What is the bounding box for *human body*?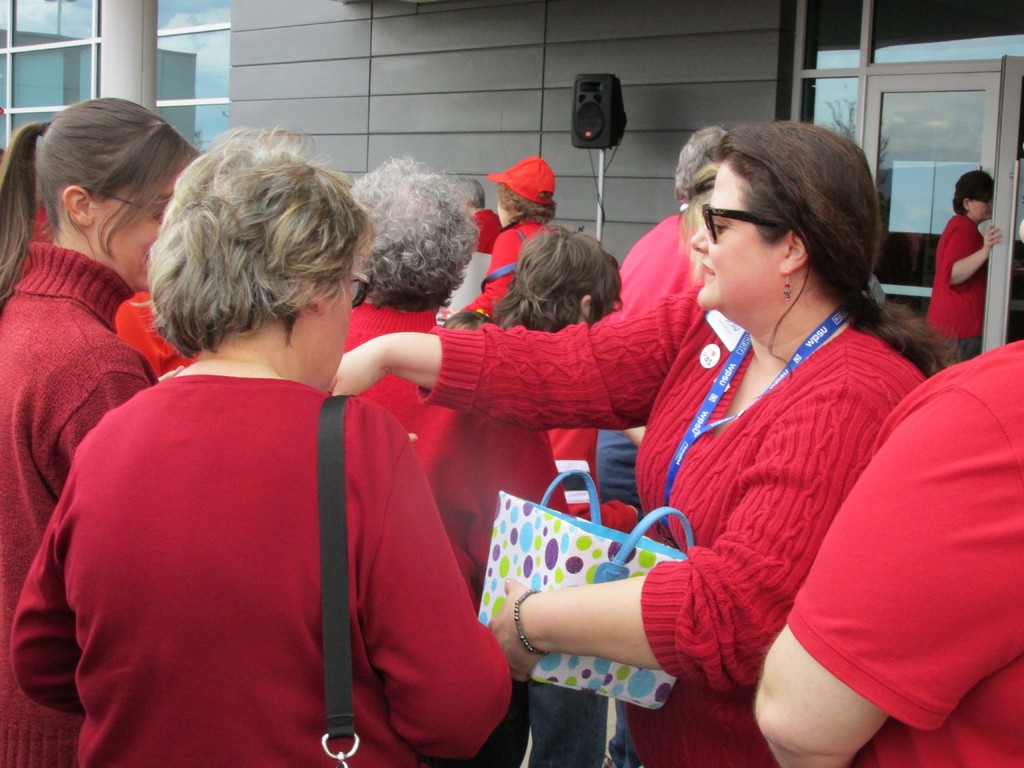
[453, 147, 556, 321].
